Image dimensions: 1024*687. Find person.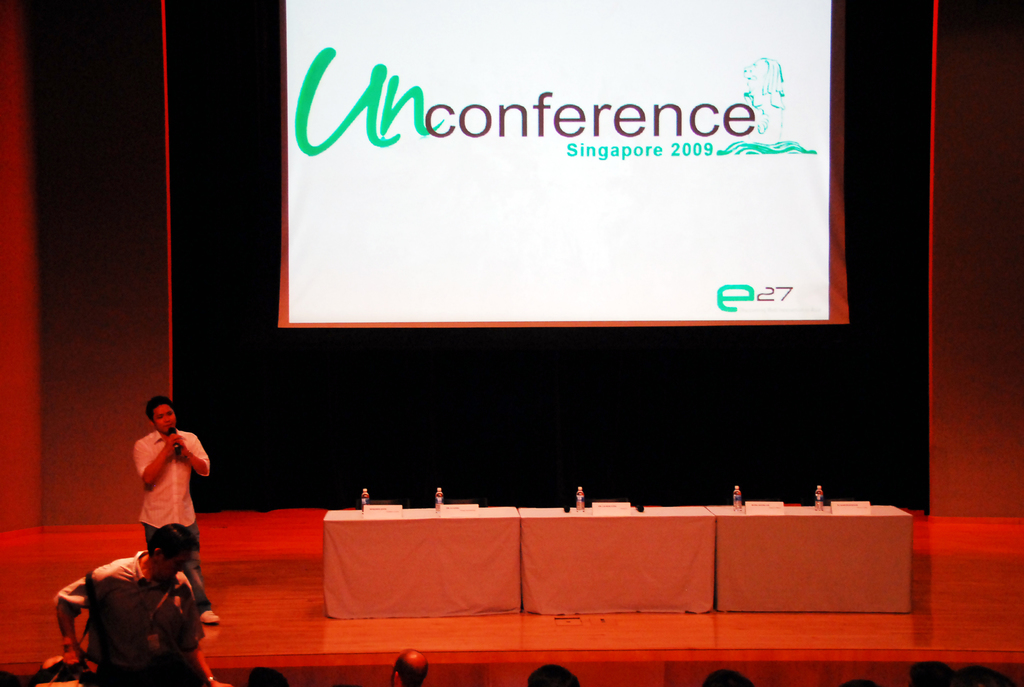
x1=379 y1=652 x2=430 y2=686.
